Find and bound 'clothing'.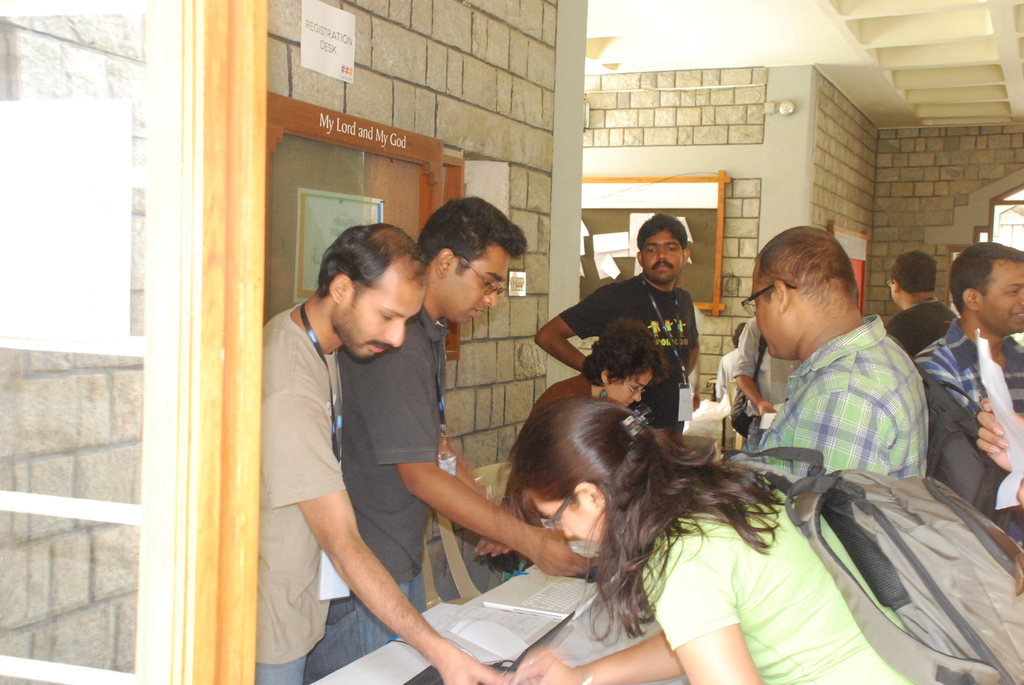
Bound: [561, 269, 698, 432].
